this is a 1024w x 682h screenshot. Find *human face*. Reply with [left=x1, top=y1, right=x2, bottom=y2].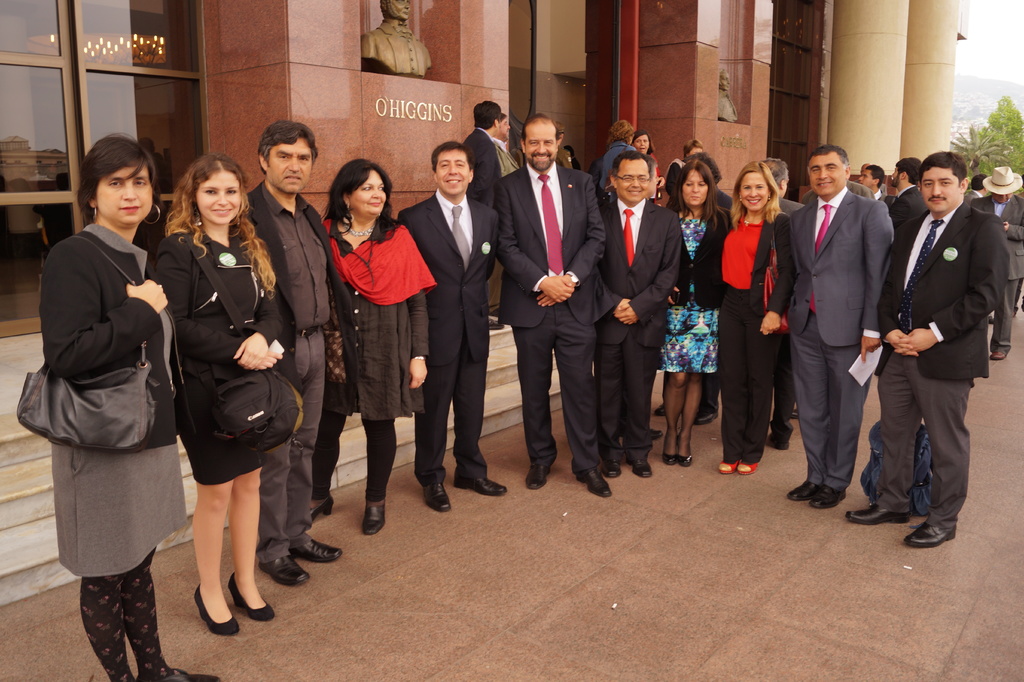
[left=680, top=167, right=707, bottom=208].
